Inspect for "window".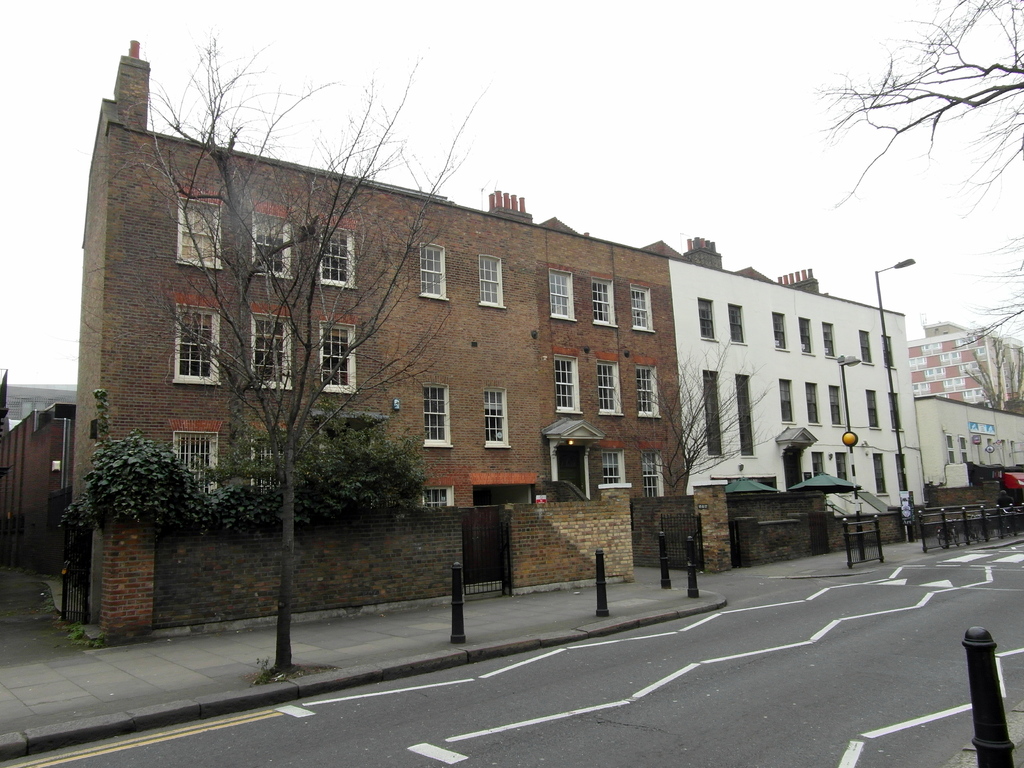
Inspection: box(893, 451, 909, 490).
